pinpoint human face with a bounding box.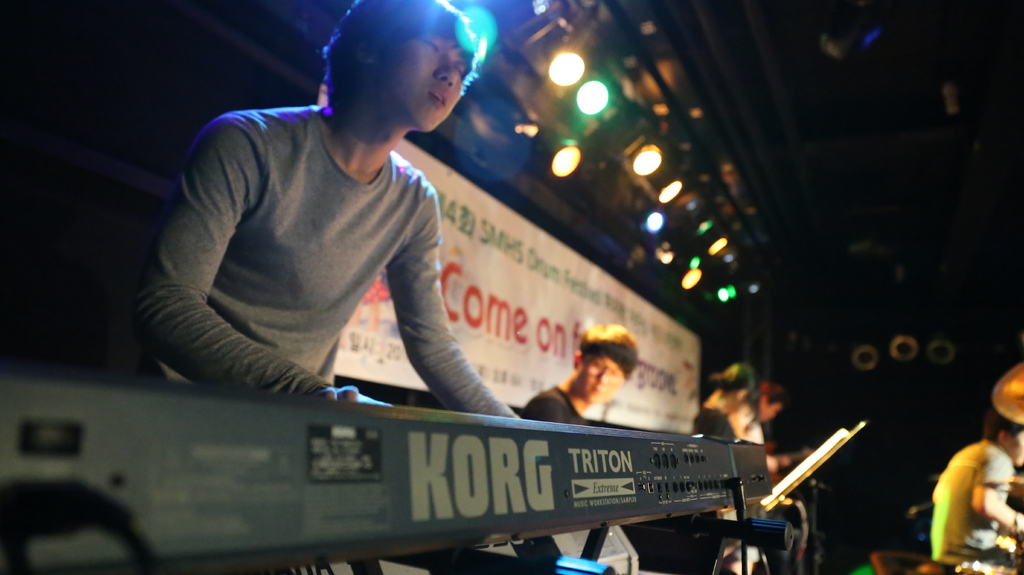
select_region(374, 20, 470, 133).
